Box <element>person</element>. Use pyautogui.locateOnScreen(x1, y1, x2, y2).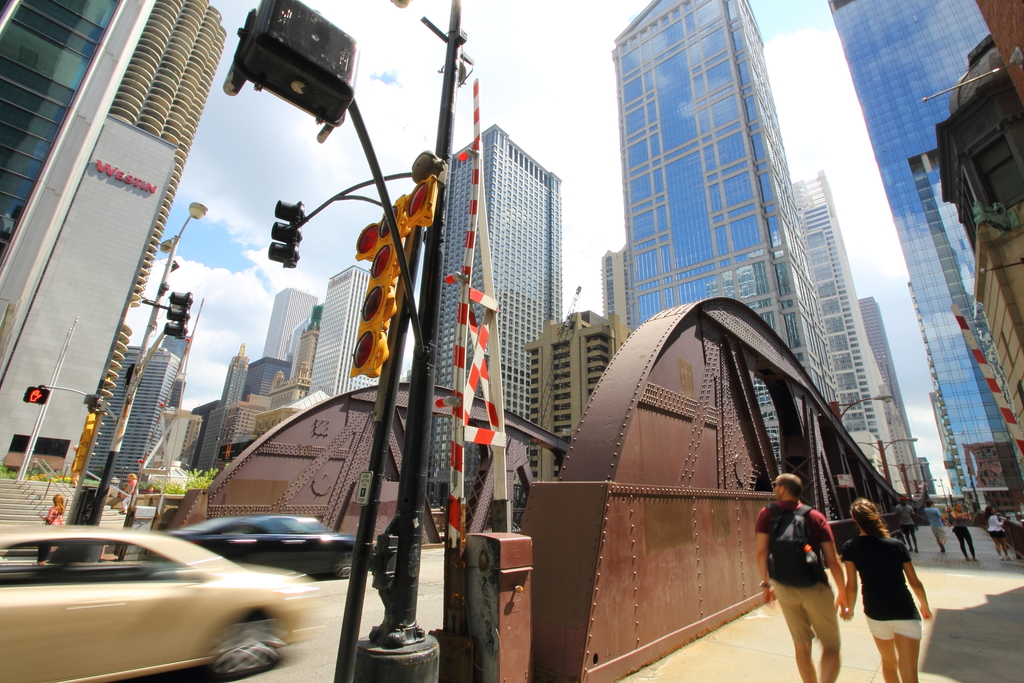
pyautogui.locateOnScreen(984, 501, 1014, 563).
